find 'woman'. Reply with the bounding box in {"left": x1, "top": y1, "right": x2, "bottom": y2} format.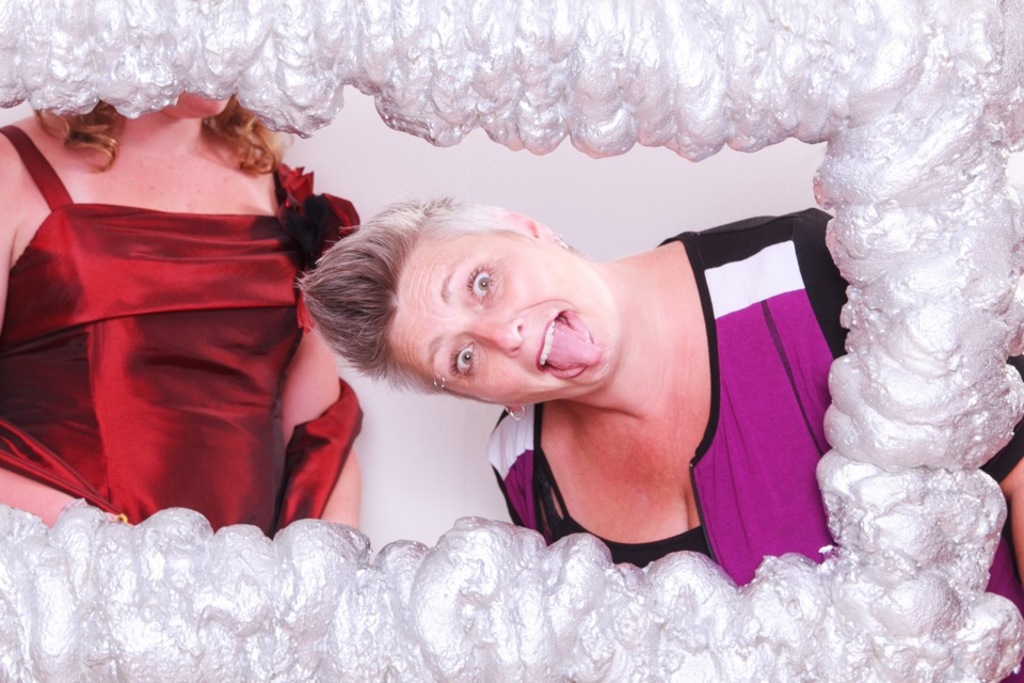
{"left": 231, "top": 163, "right": 829, "bottom": 597}.
